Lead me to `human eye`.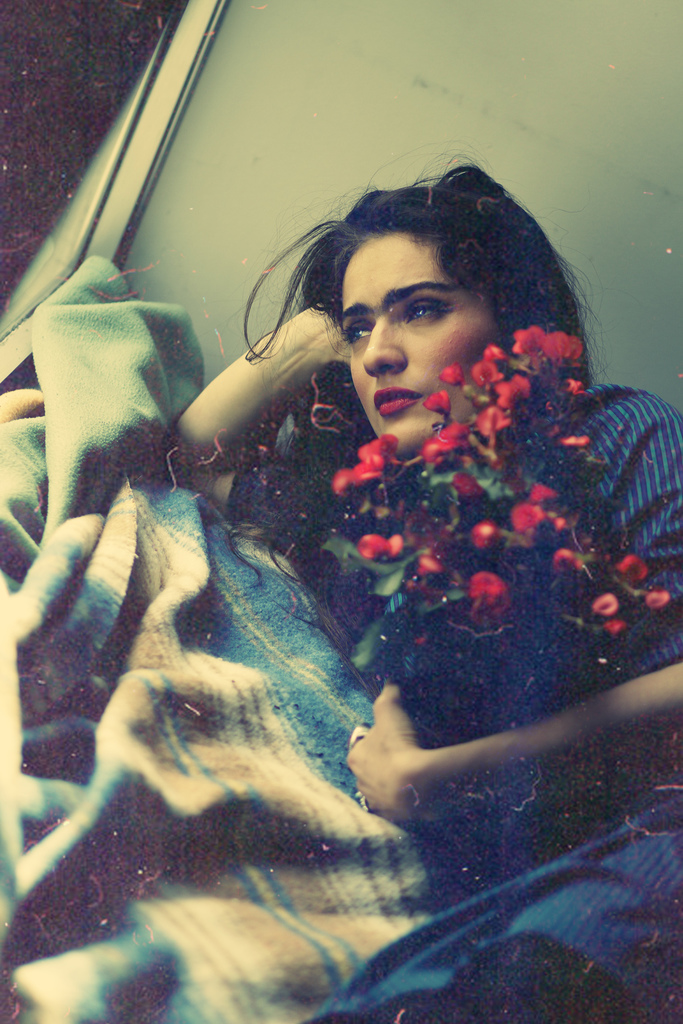
Lead to 395, 295, 451, 328.
